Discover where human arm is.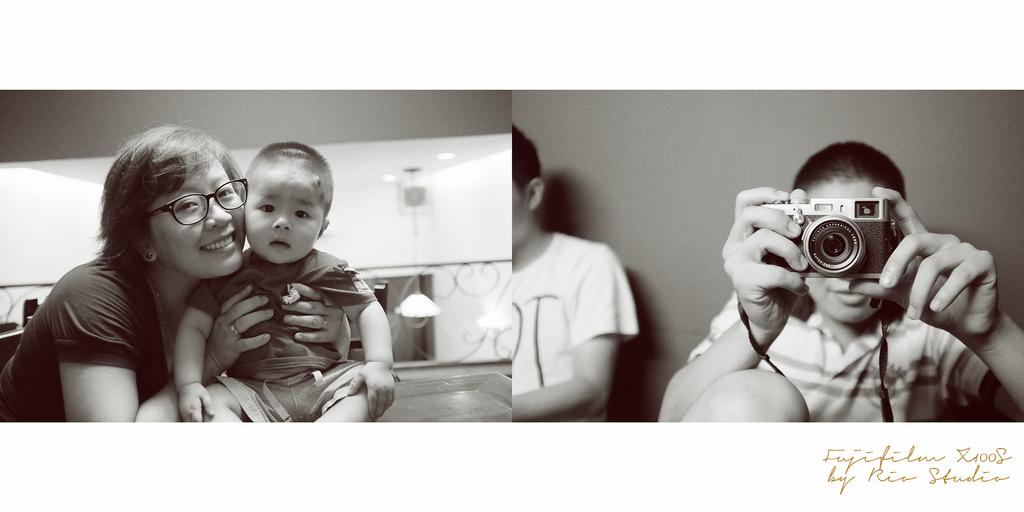
Discovered at [54, 270, 281, 422].
